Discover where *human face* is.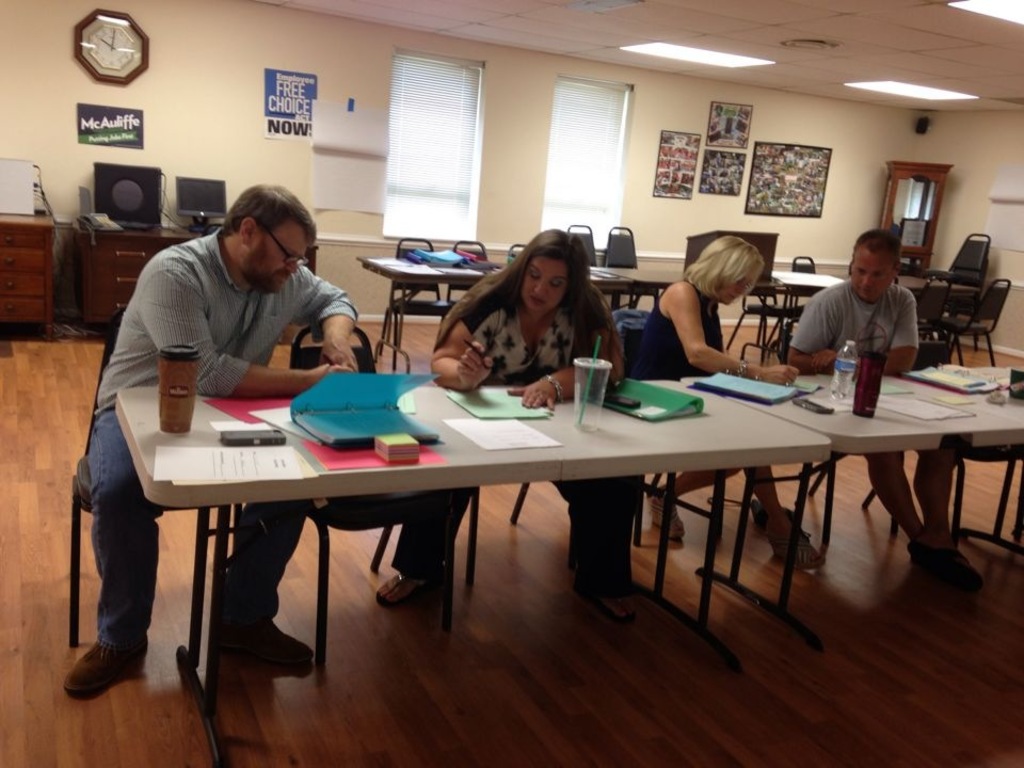
Discovered at 851 244 889 300.
